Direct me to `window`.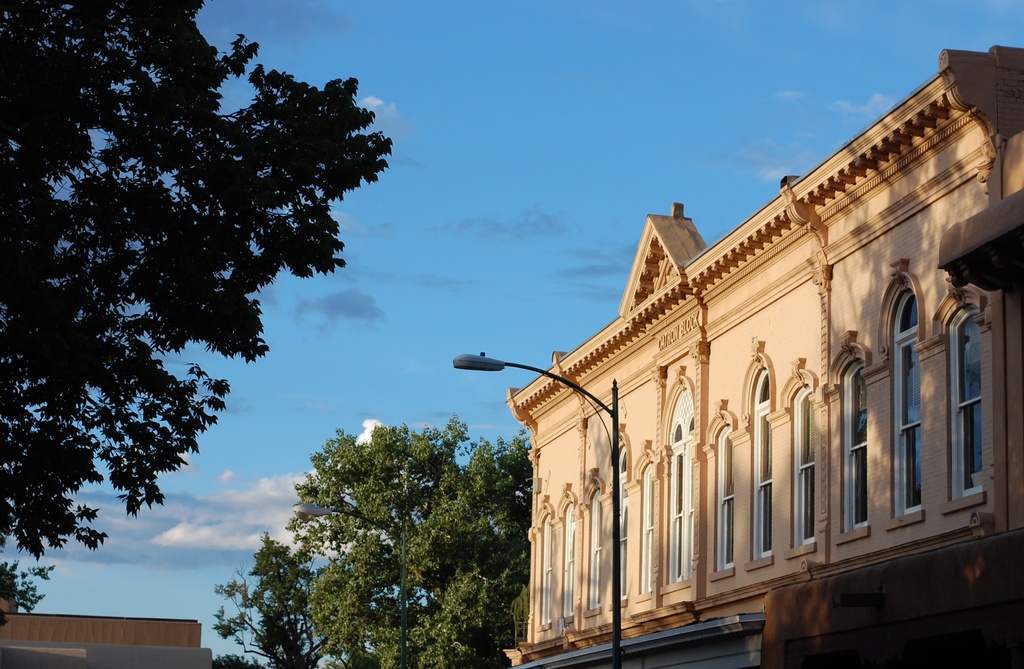
Direction: <region>753, 373, 774, 560</region>.
